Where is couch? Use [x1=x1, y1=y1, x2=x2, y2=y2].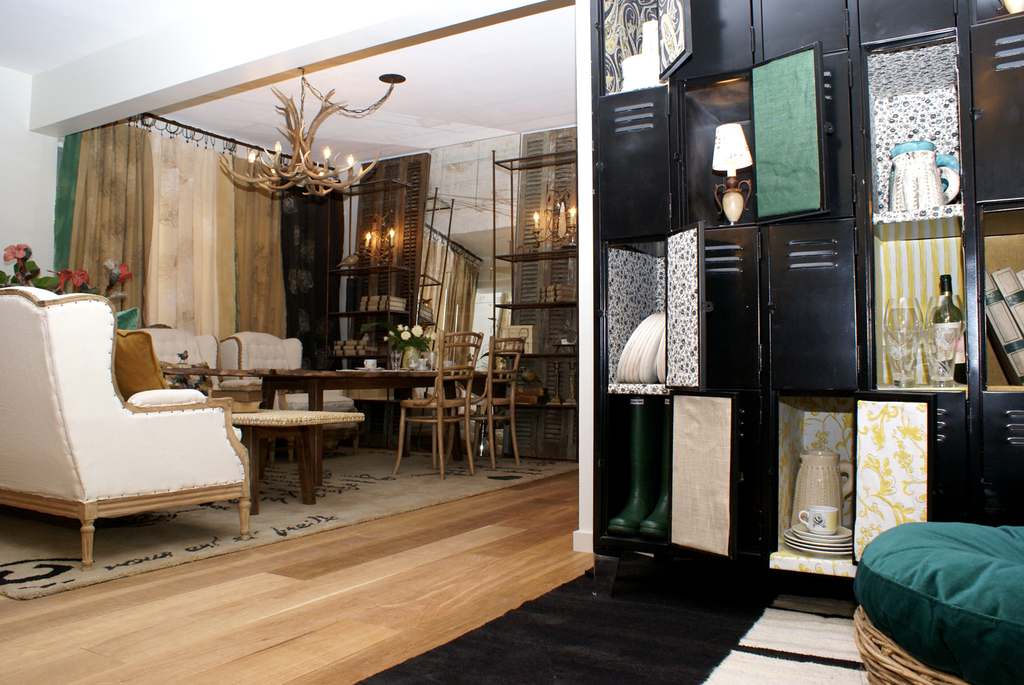
[x1=11, y1=281, x2=225, y2=546].
